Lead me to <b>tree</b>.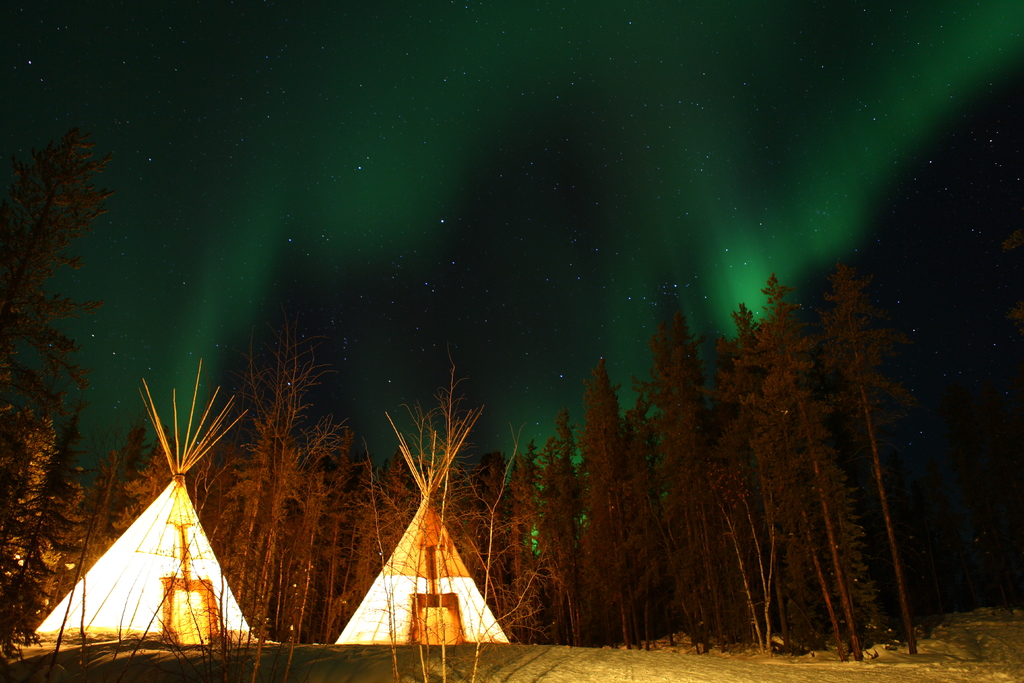
Lead to 0:120:124:391.
